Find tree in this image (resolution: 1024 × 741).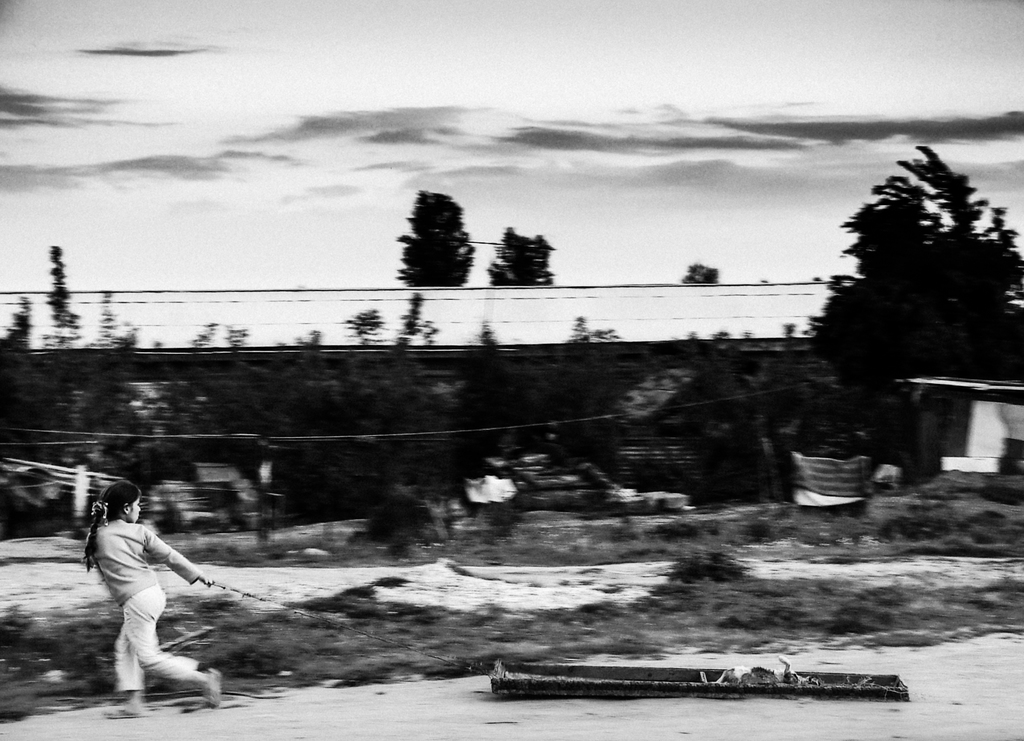
bbox=(0, 297, 35, 350).
